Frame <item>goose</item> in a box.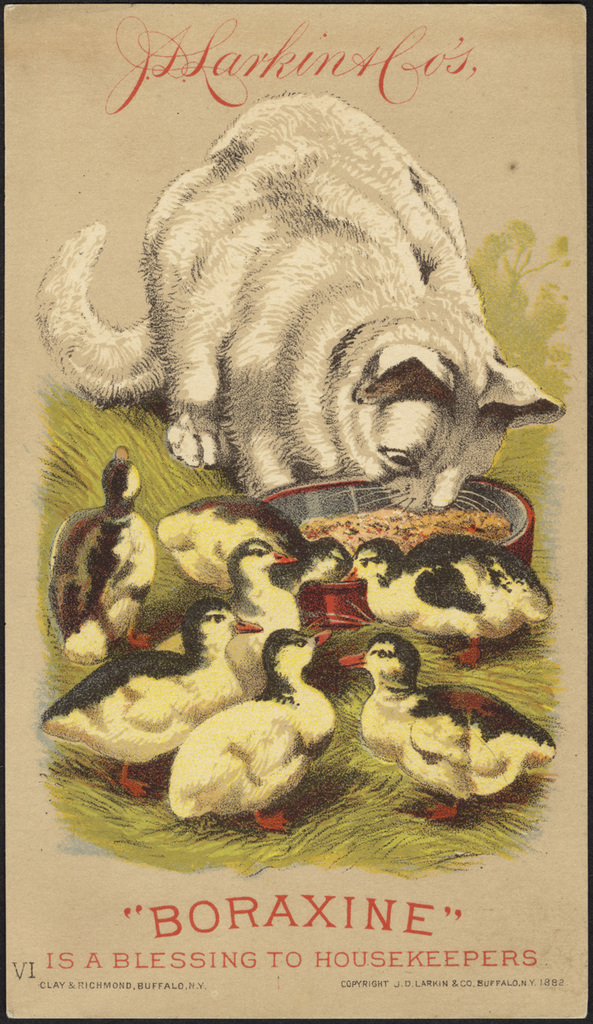
locate(35, 435, 555, 836).
